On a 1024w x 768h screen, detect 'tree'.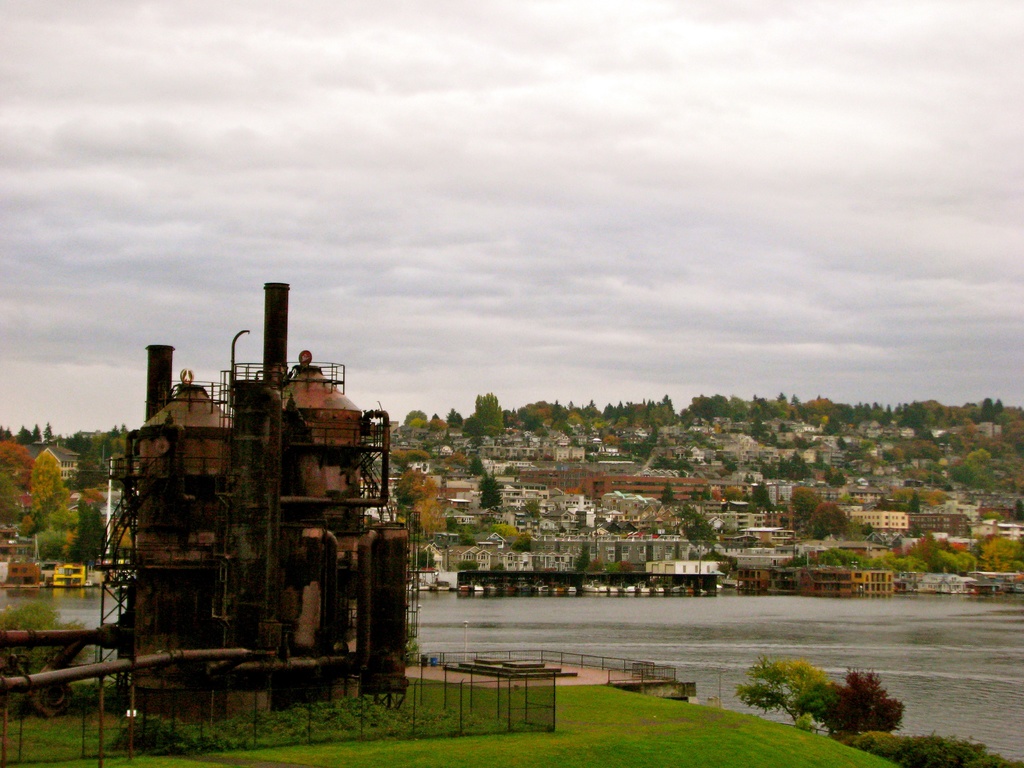
pyautogui.locateOnScreen(520, 500, 541, 540).
